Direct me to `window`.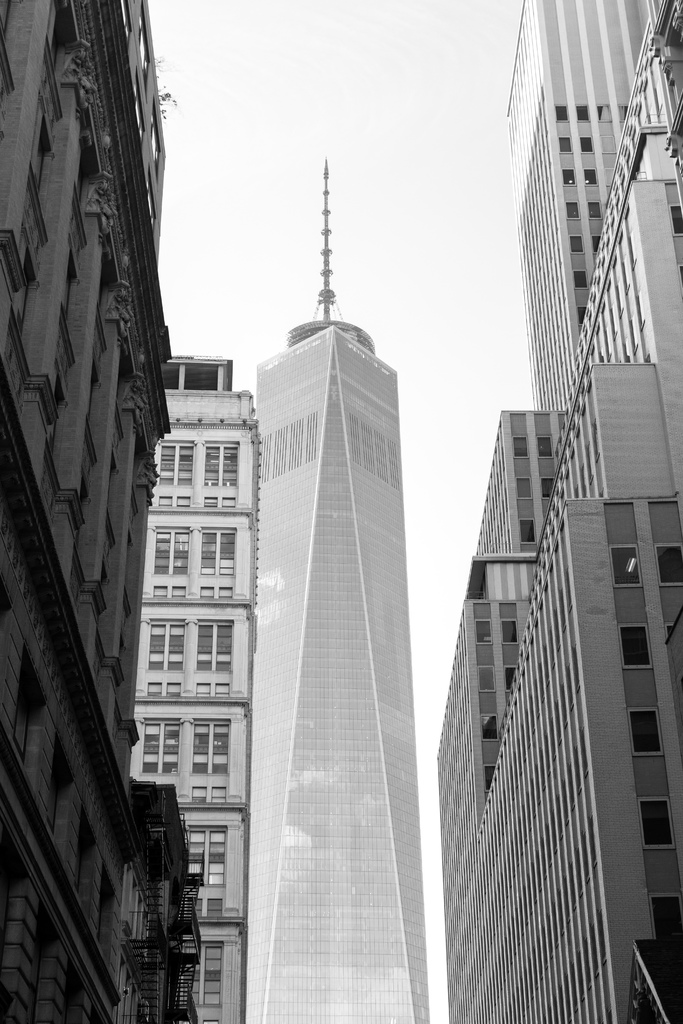
Direction: [639, 796, 673, 850].
